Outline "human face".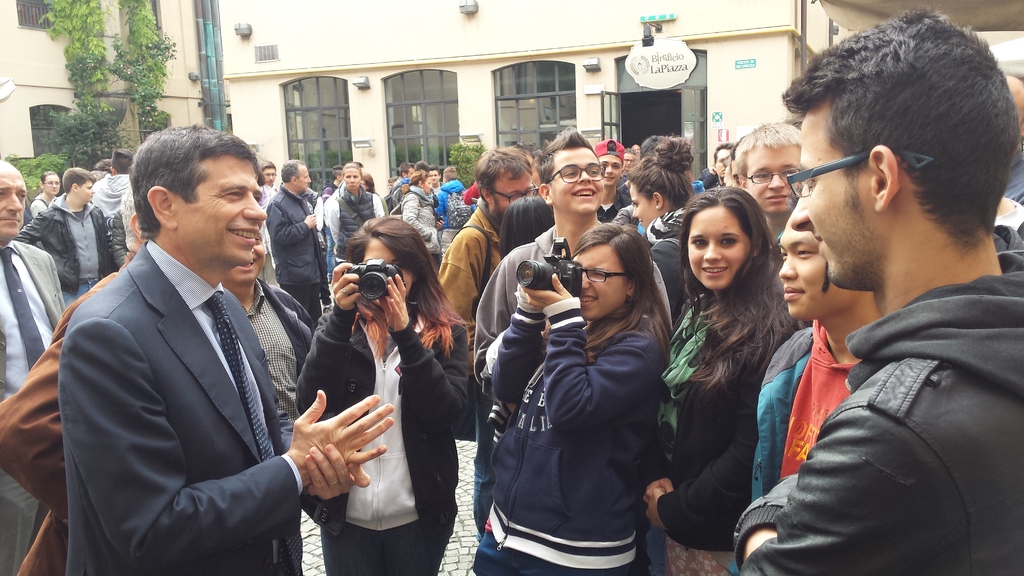
Outline: crop(623, 153, 635, 173).
